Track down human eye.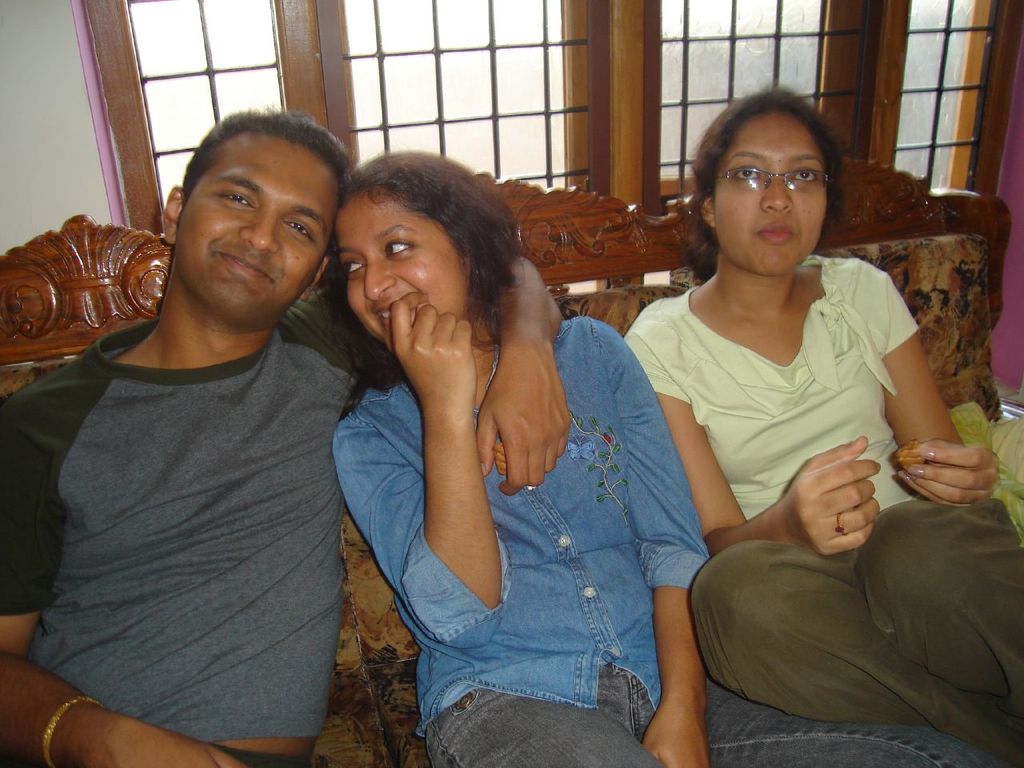
Tracked to Rect(792, 165, 821, 183).
